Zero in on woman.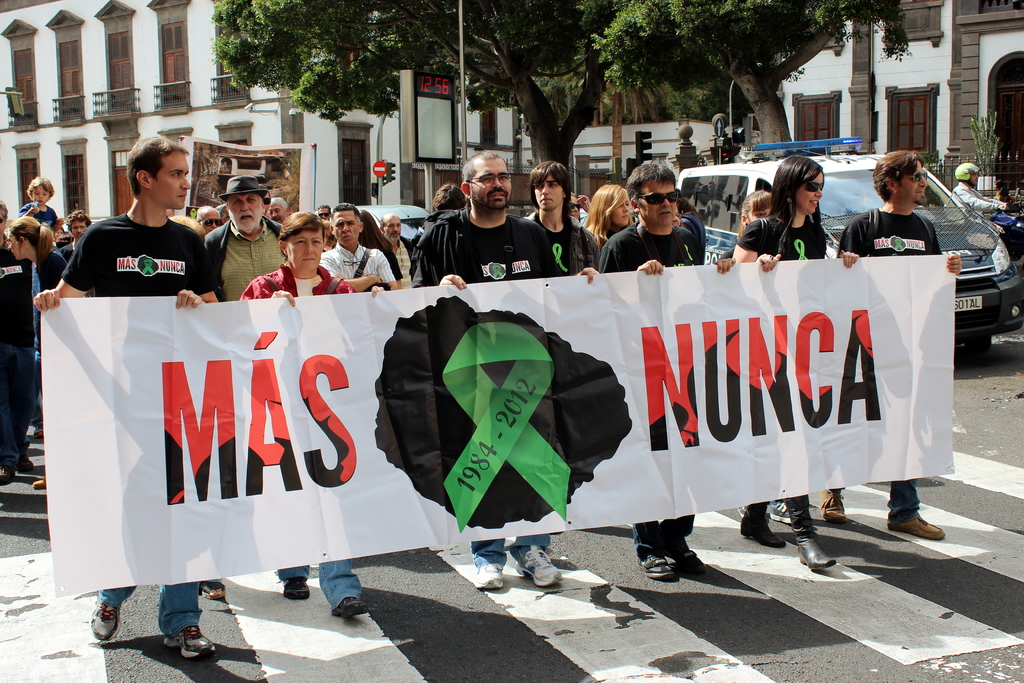
Zeroed in: Rect(740, 188, 792, 523).
